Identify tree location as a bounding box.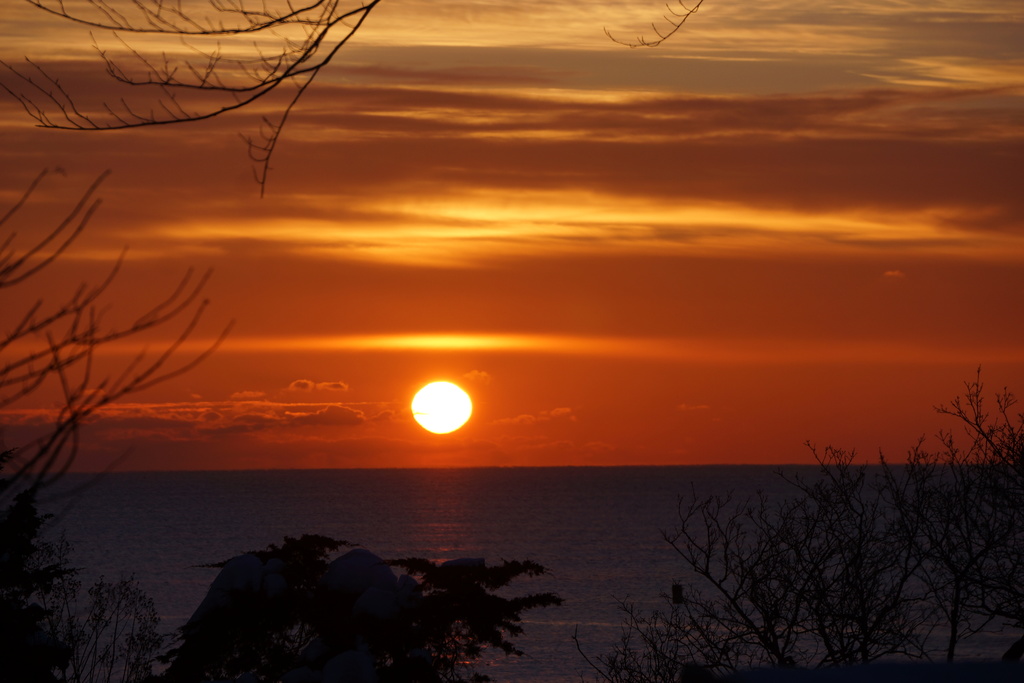
bbox=(148, 533, 563, 682).
